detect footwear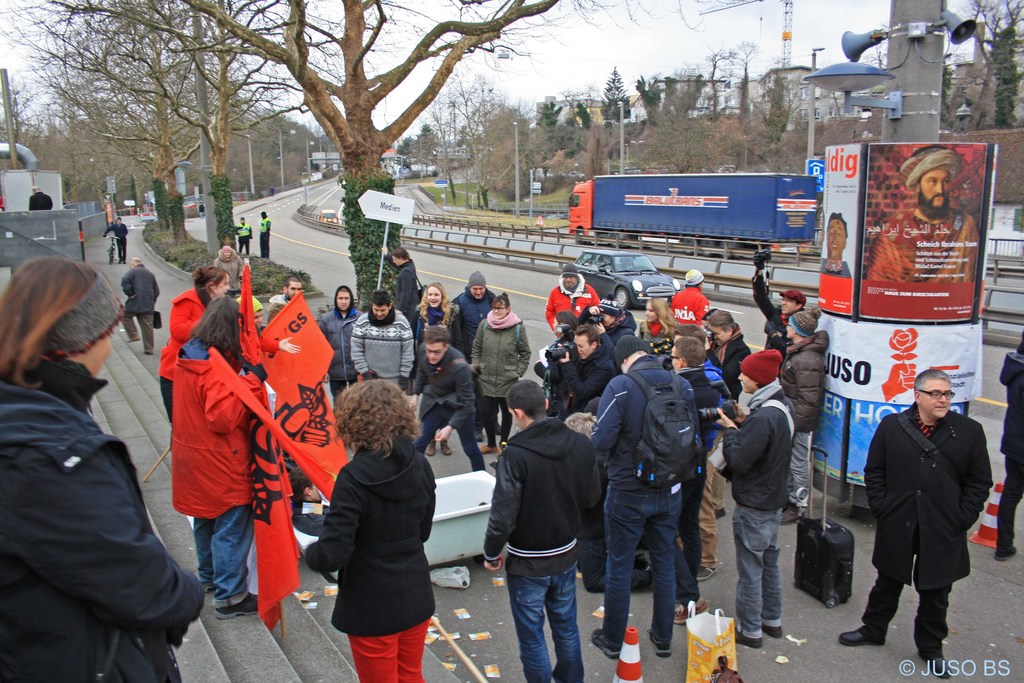
141, 350, 156, 357
